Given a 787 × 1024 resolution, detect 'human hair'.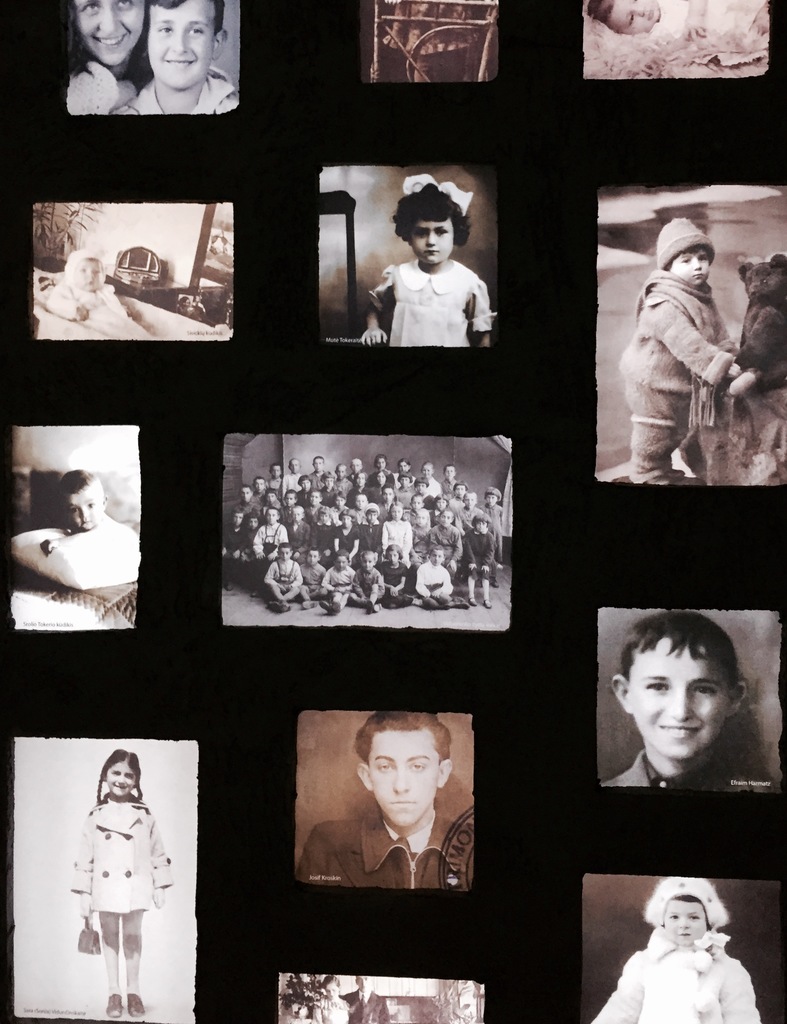
[x1=388, y1=182, x2=479, y2=255].
